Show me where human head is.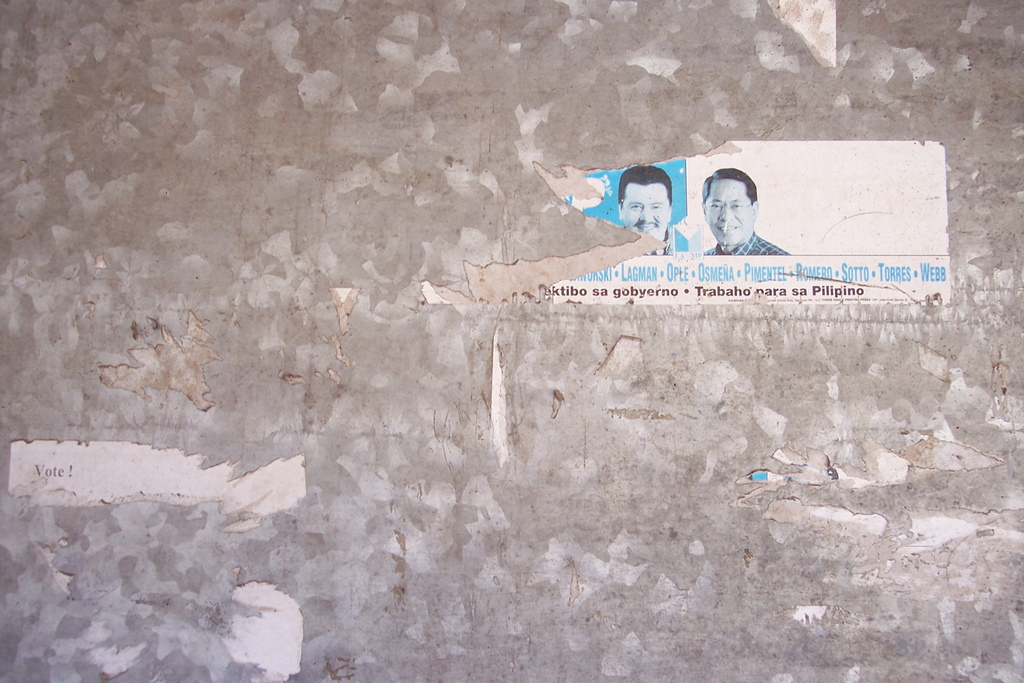
human head is at 620, 163, 675, 252.
